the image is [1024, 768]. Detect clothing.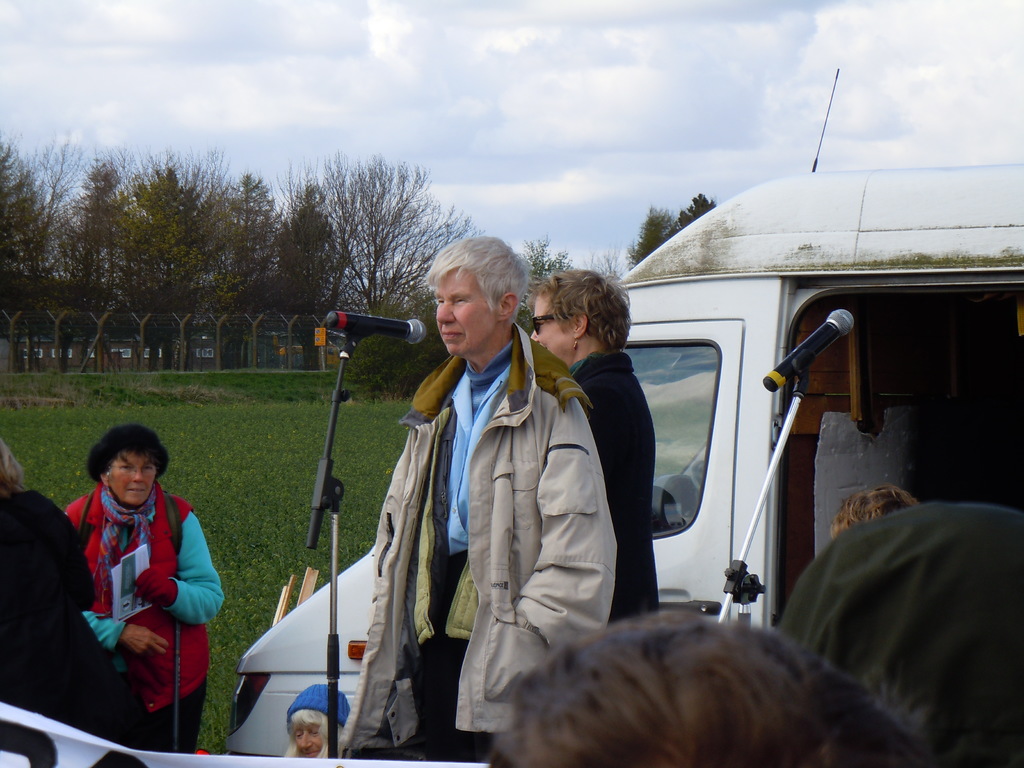
Detection: {"left": 0, "top": 484, "right": 120, "bottom": 741}.
